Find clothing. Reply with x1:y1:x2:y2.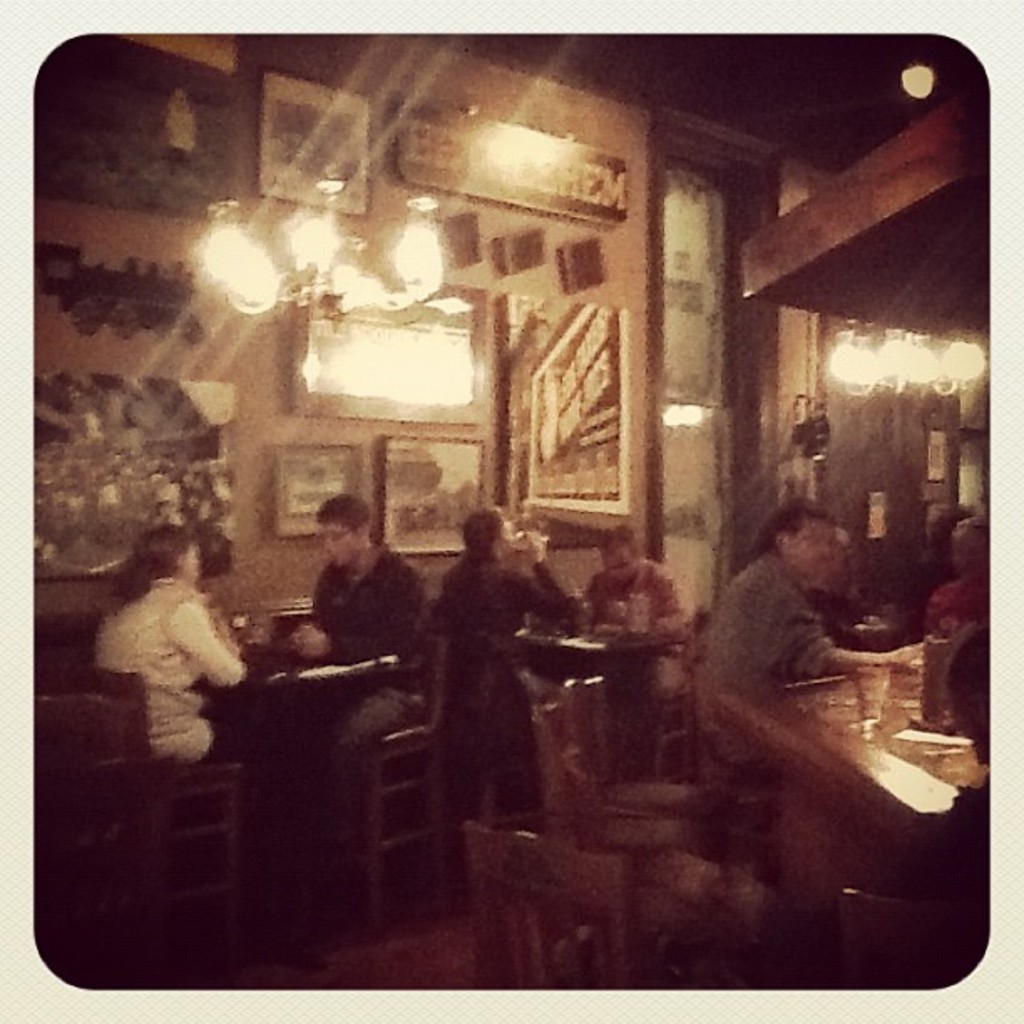
274:525:438:817.
